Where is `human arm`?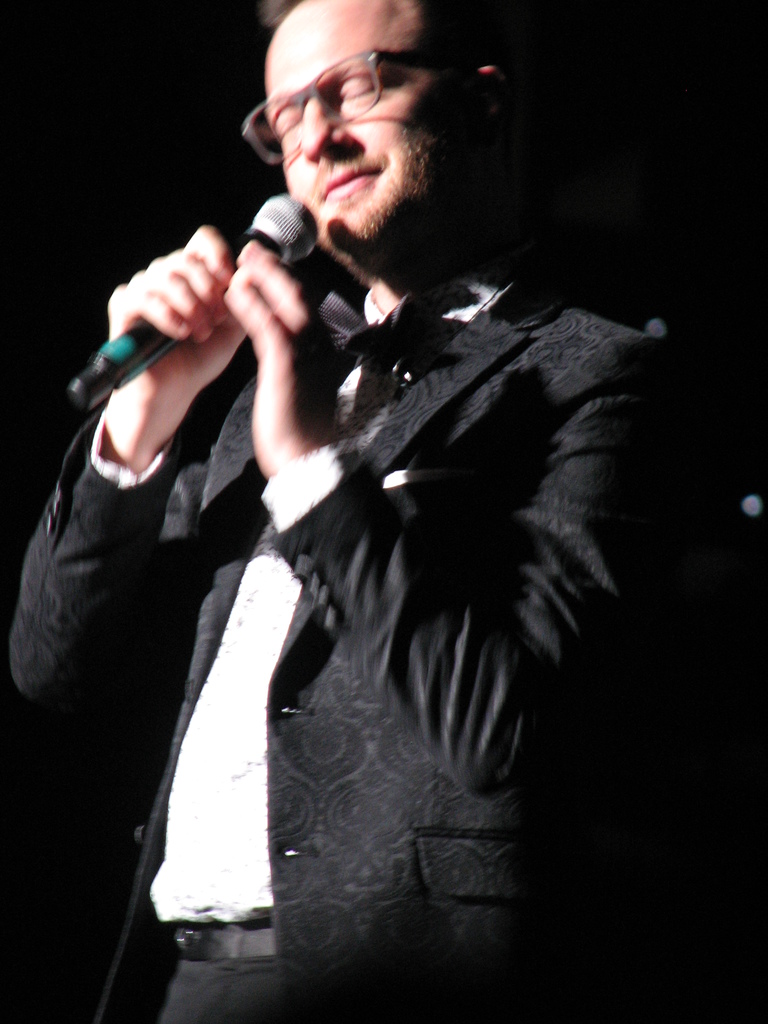
region(10, 221, 260, 713).
